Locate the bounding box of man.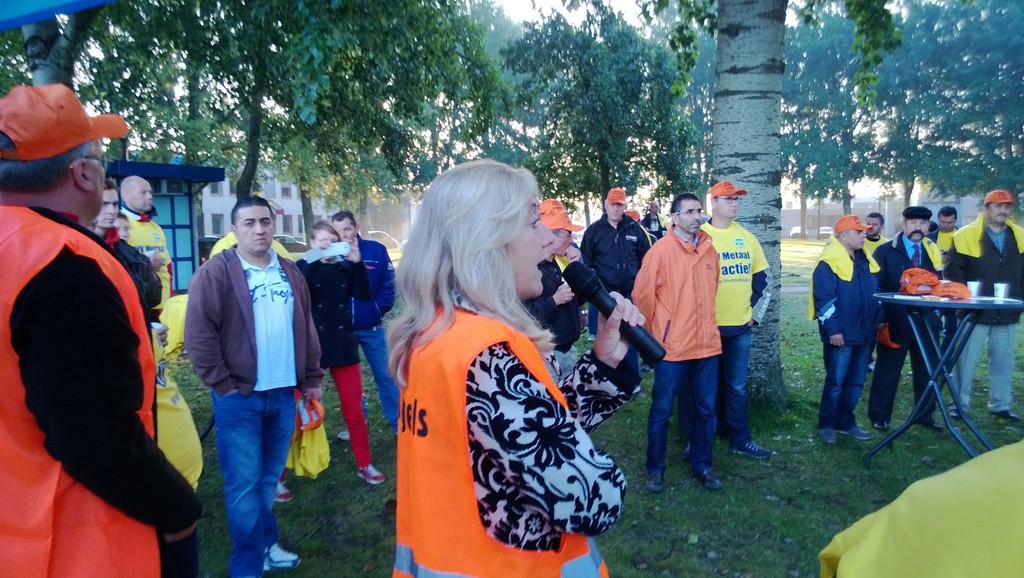
Bounding box: rect(182, 195, 317, 577).
